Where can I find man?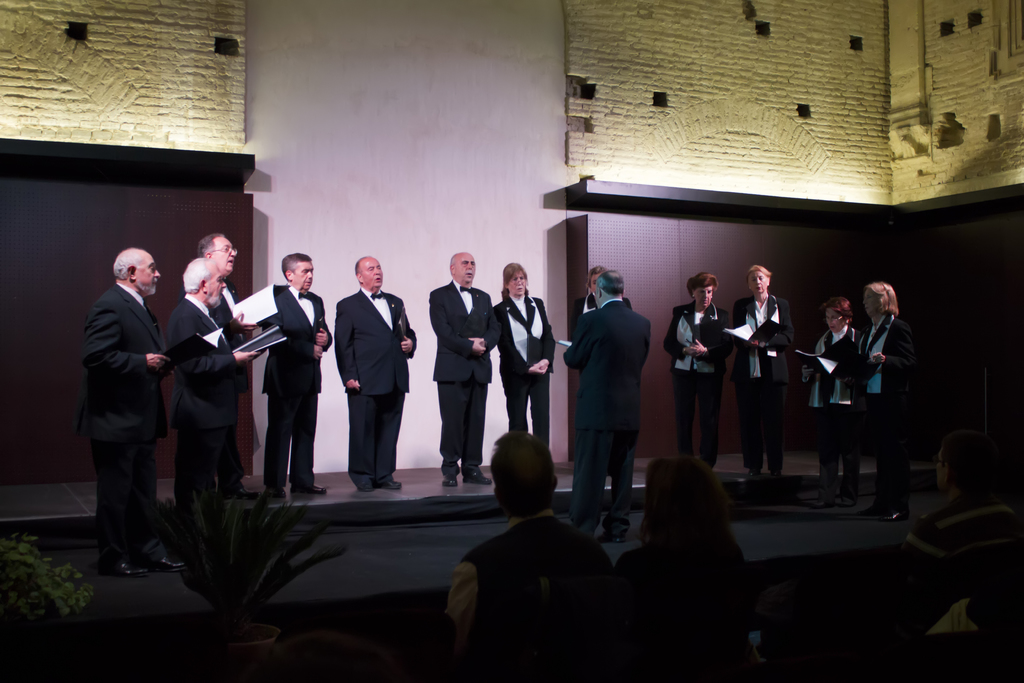
You can find it at x1=898 y1=434 x2=1023 y2=618.
